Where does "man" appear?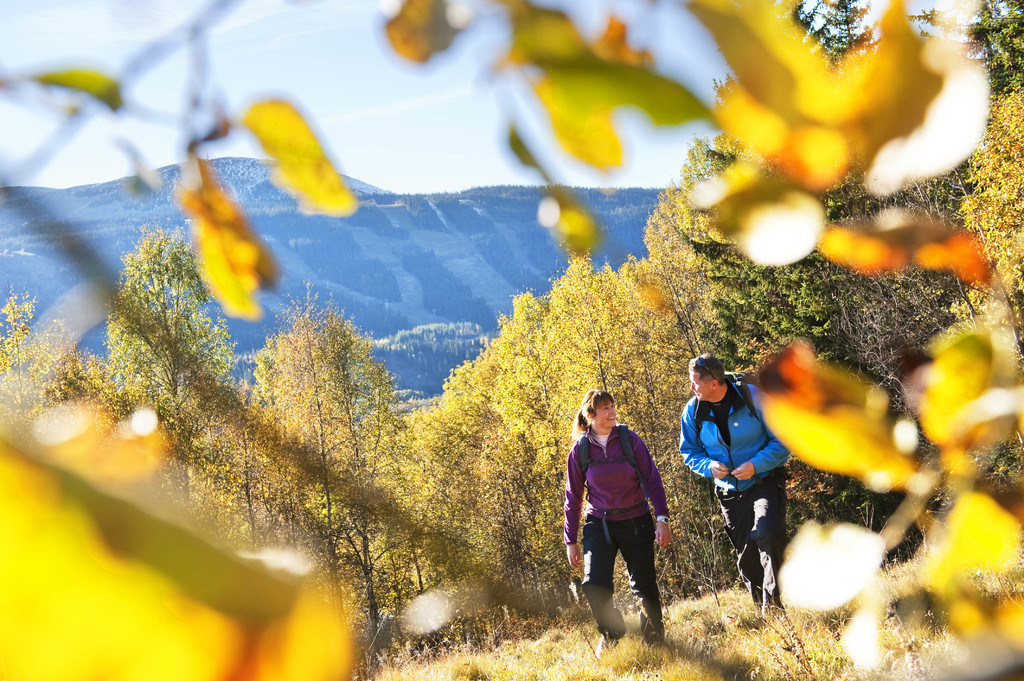
Appears at 685/367/803/600.
